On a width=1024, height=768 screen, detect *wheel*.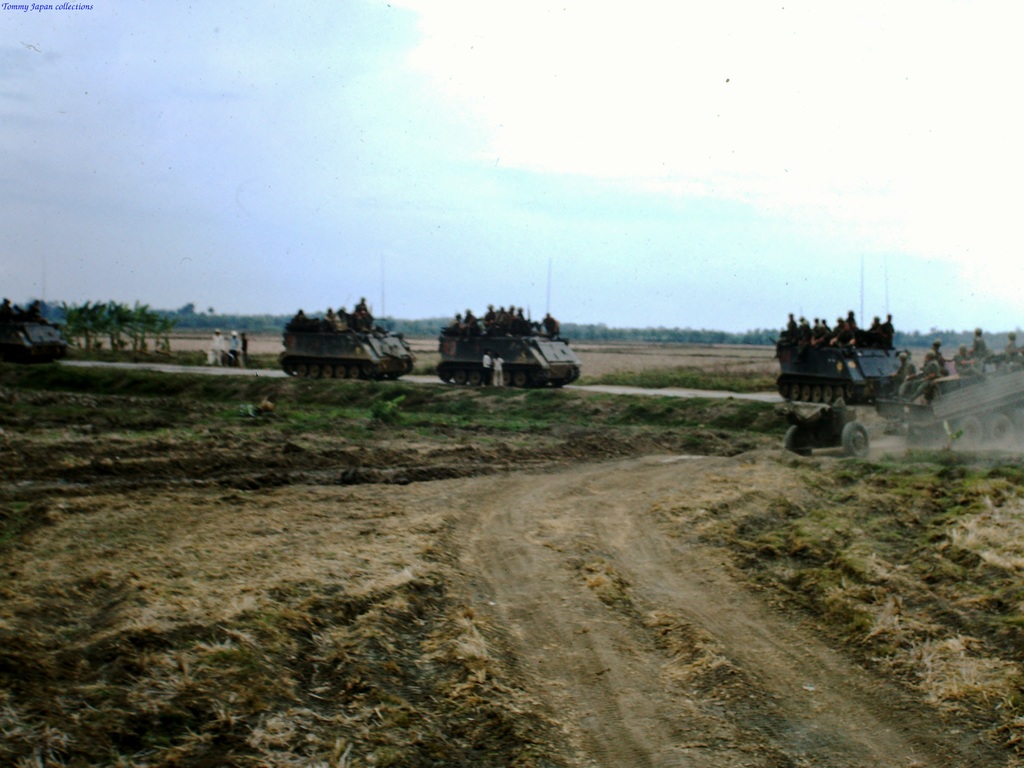
bbox=(991, 411, 1018, 454).
